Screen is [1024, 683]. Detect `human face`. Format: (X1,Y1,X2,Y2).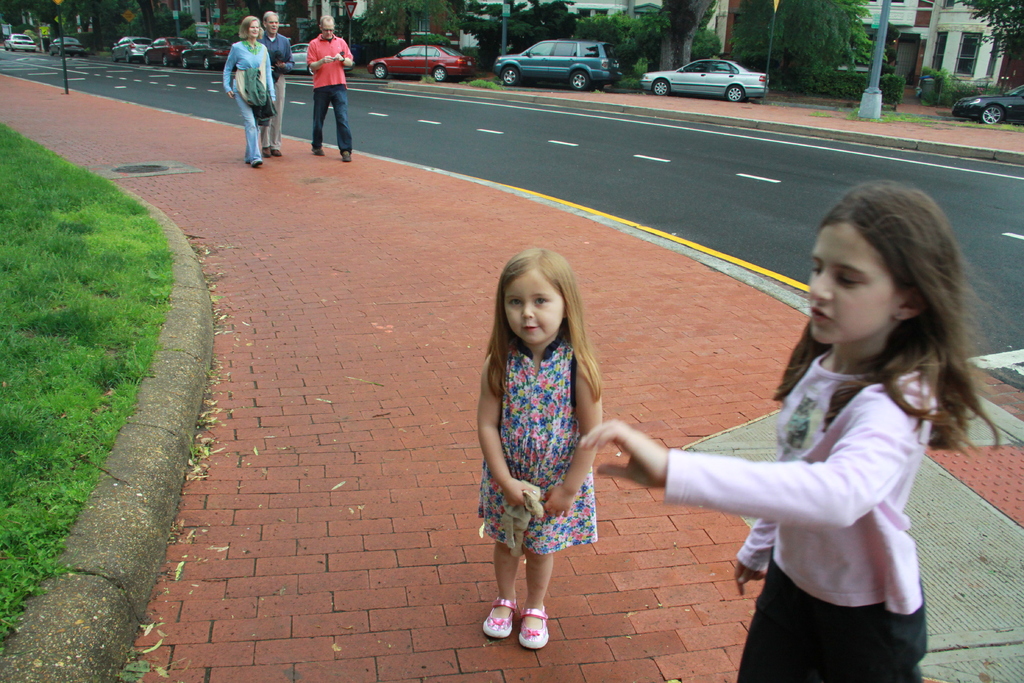
(246,21,260,37).
